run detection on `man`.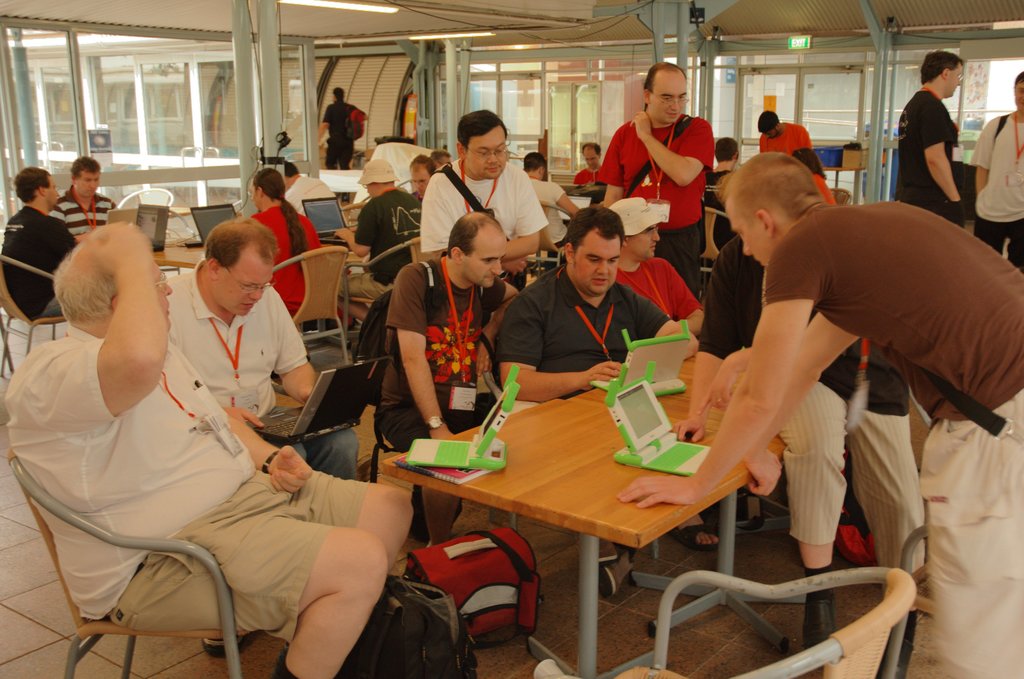
Result: select_region(429, 151, 452, 168).
